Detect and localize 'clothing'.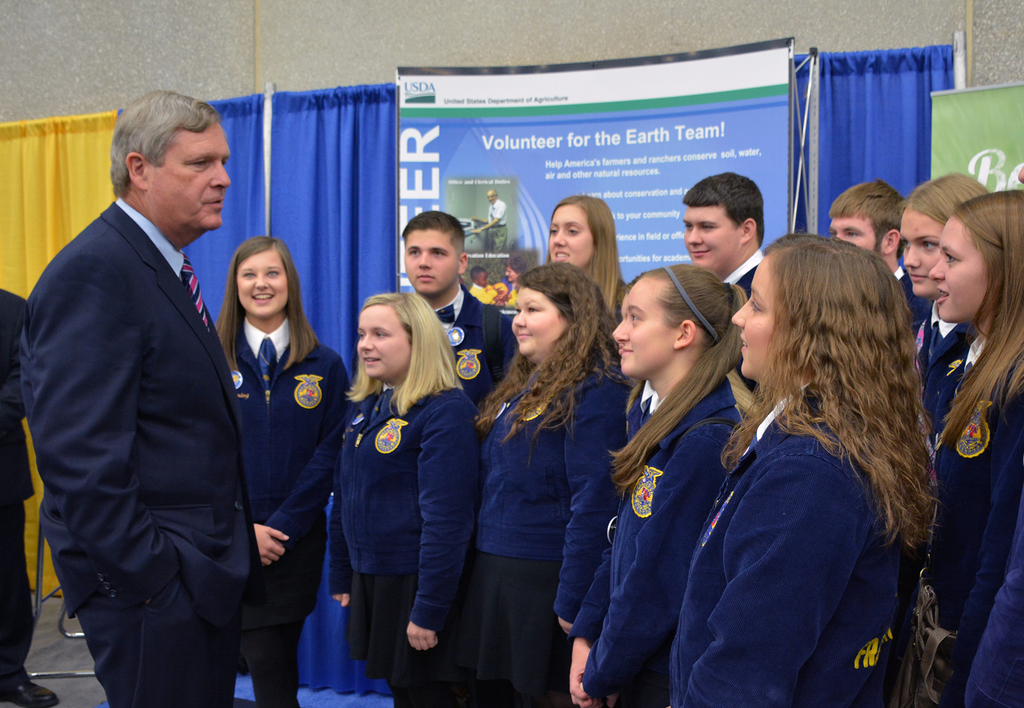
Localized at l=894, t=268, r=927, b=327.
